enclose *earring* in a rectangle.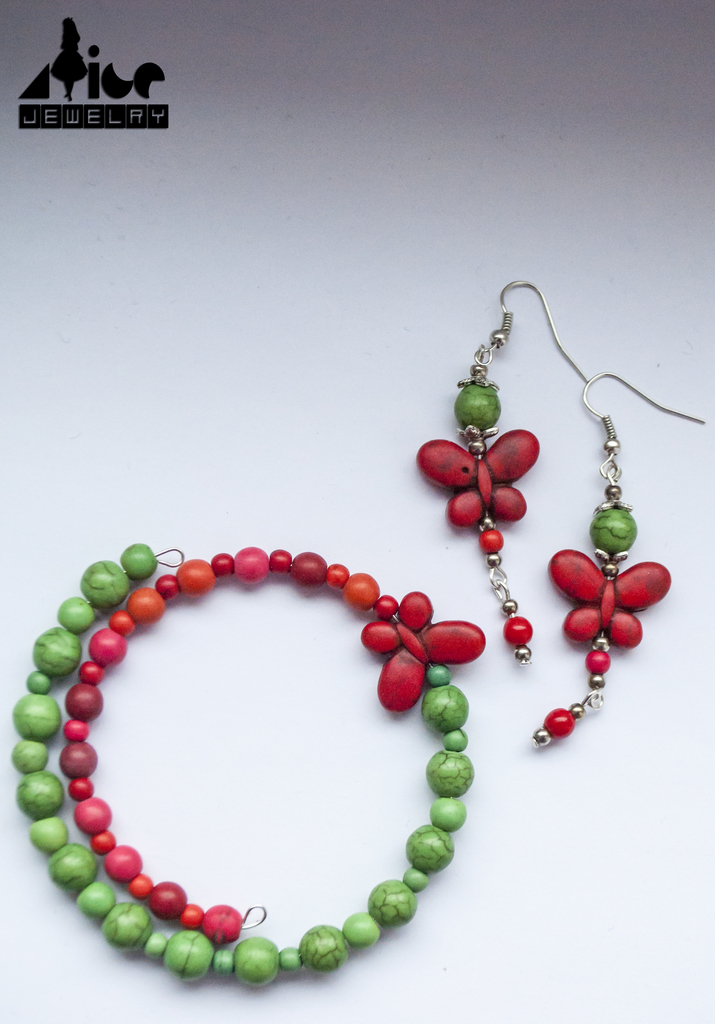
x1=415 y1=271 x2=586 y2=665.
